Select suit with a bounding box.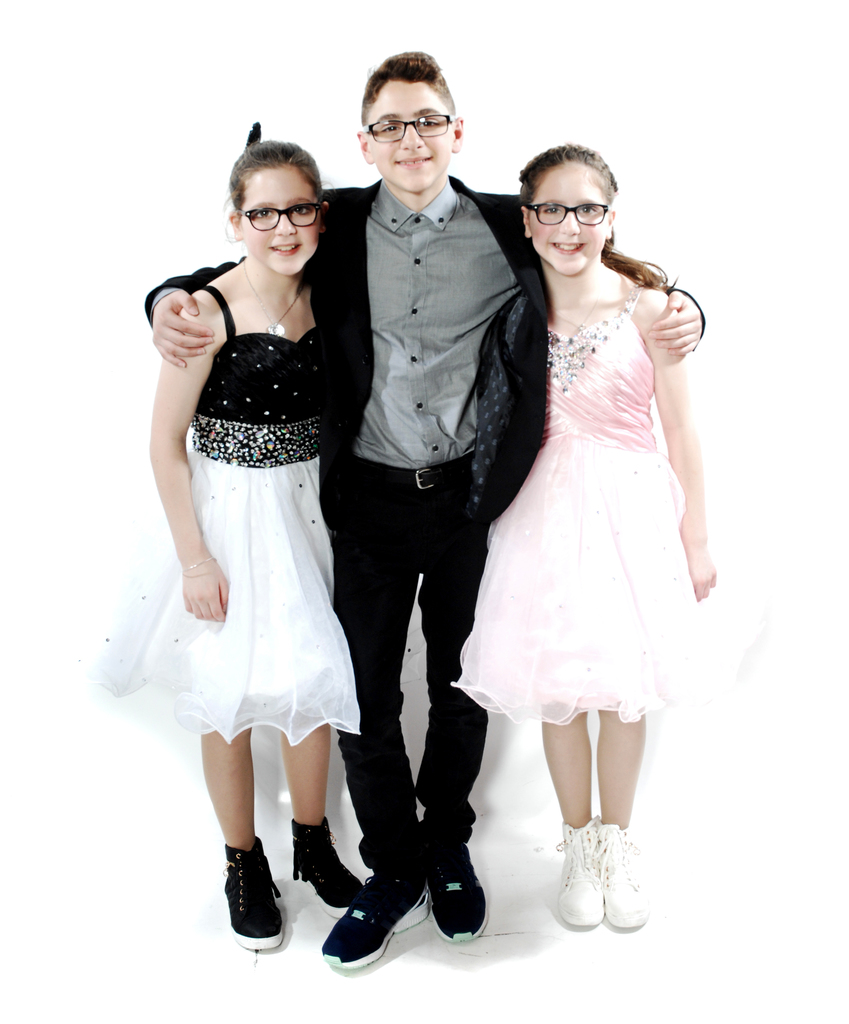
locate(138, 175, 706, 869).
